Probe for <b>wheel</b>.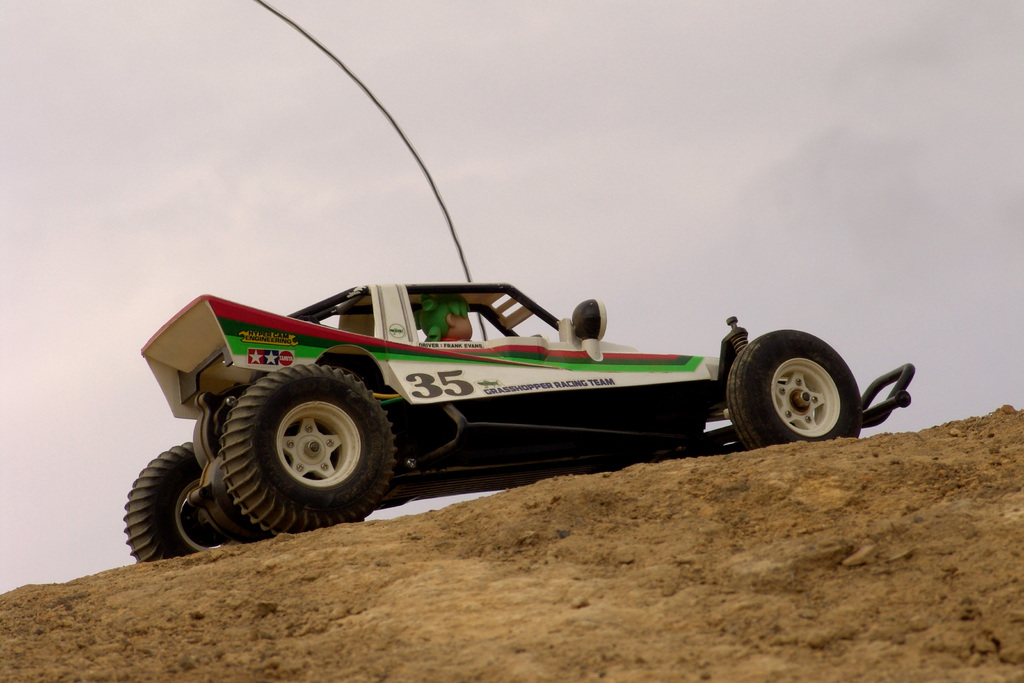
Probe result: <box>124,439,248,570</box>.
